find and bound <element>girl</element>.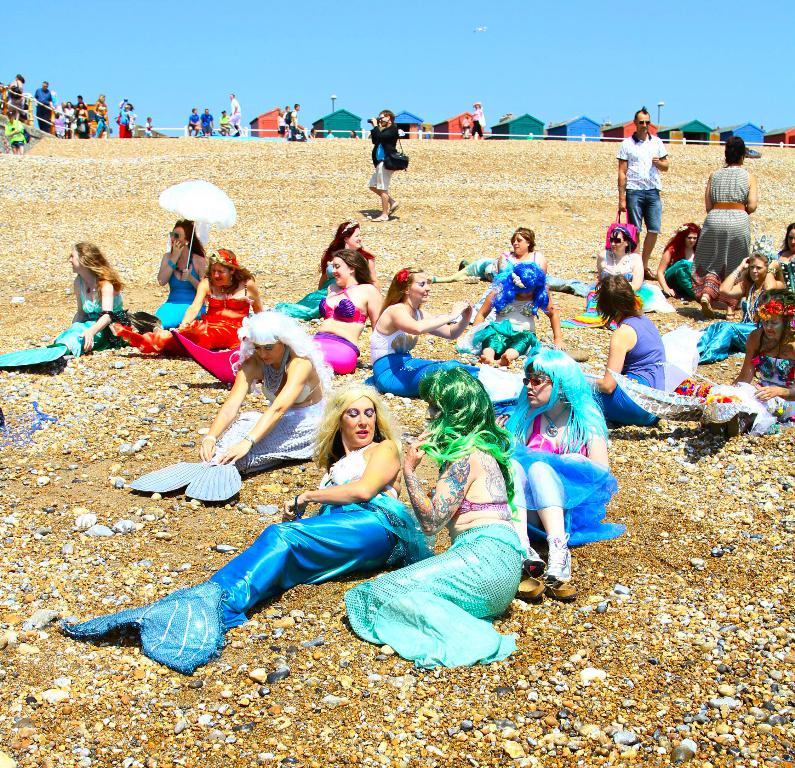
Bound: x1=507, y1=354, x2=597, y2=594.
